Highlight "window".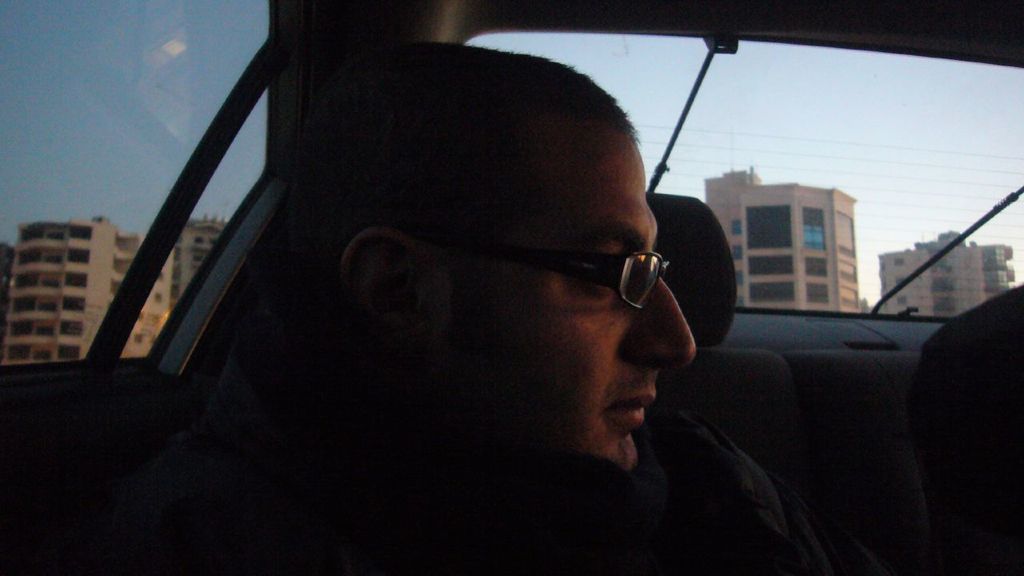
Highlighted region: box(736, 295, 745, 307).
